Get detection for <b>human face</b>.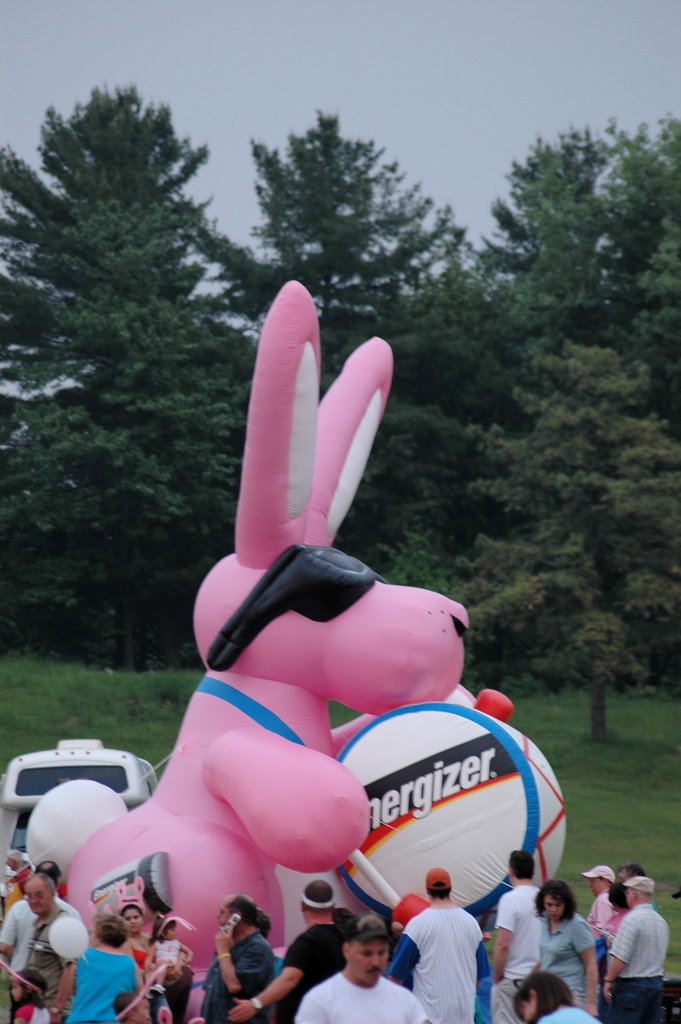
Detection: rect(351, 931, 390, 994).
